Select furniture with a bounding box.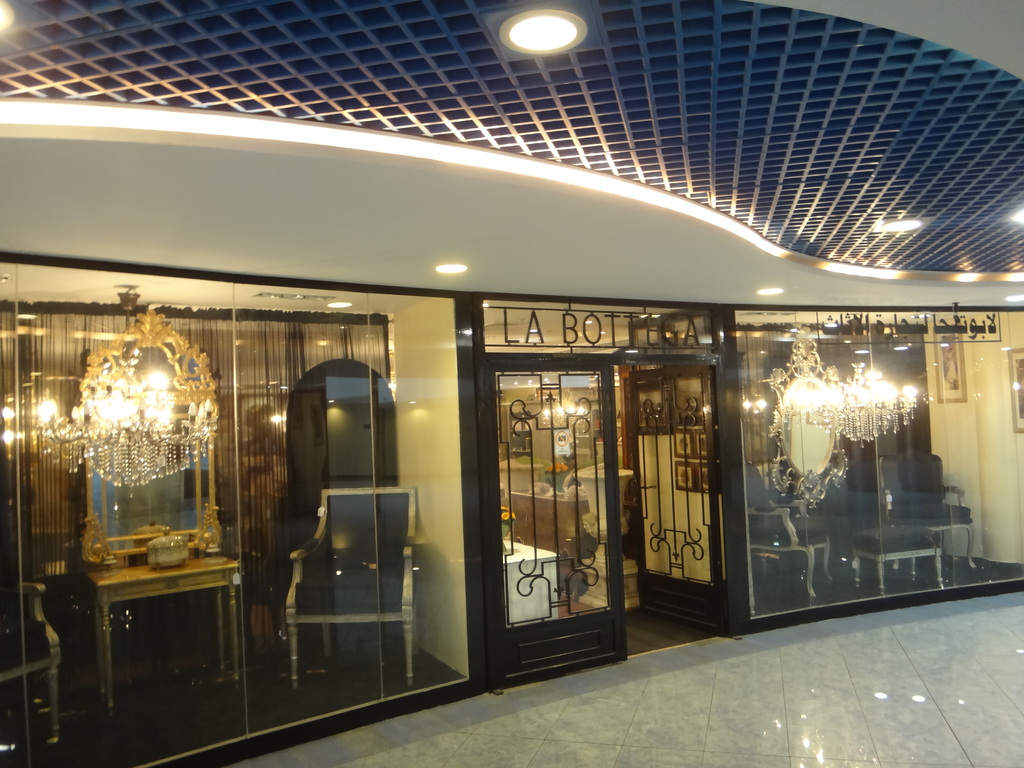
{"x1": 880, "y1": 449, "x2": 977, "y2": 569}.
